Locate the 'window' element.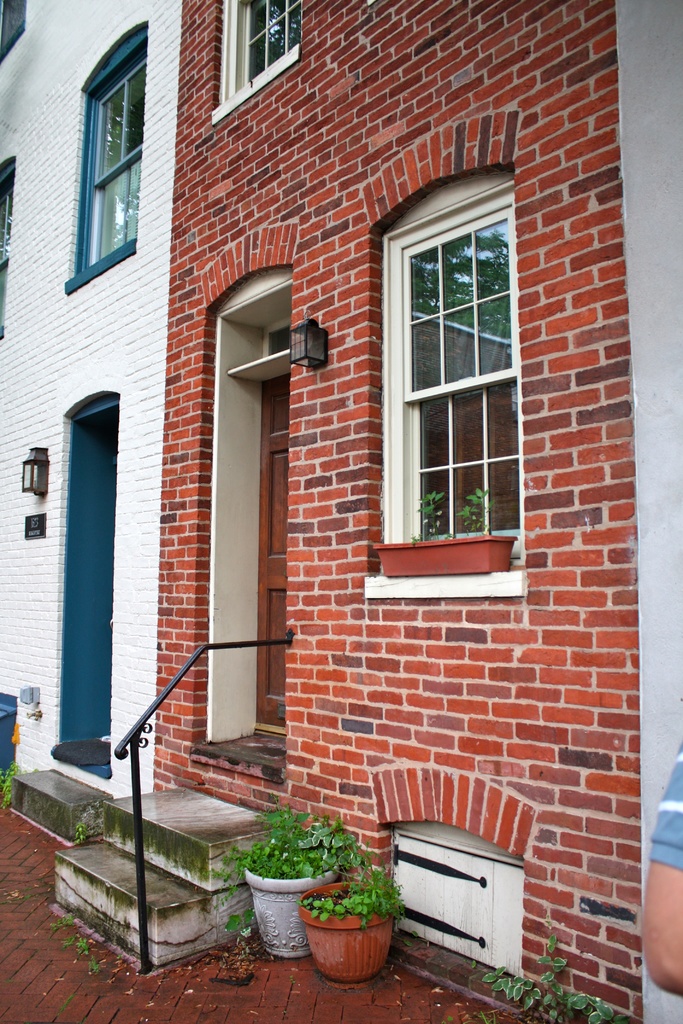
Element bbox: locate(230, 0, 300, 92).
